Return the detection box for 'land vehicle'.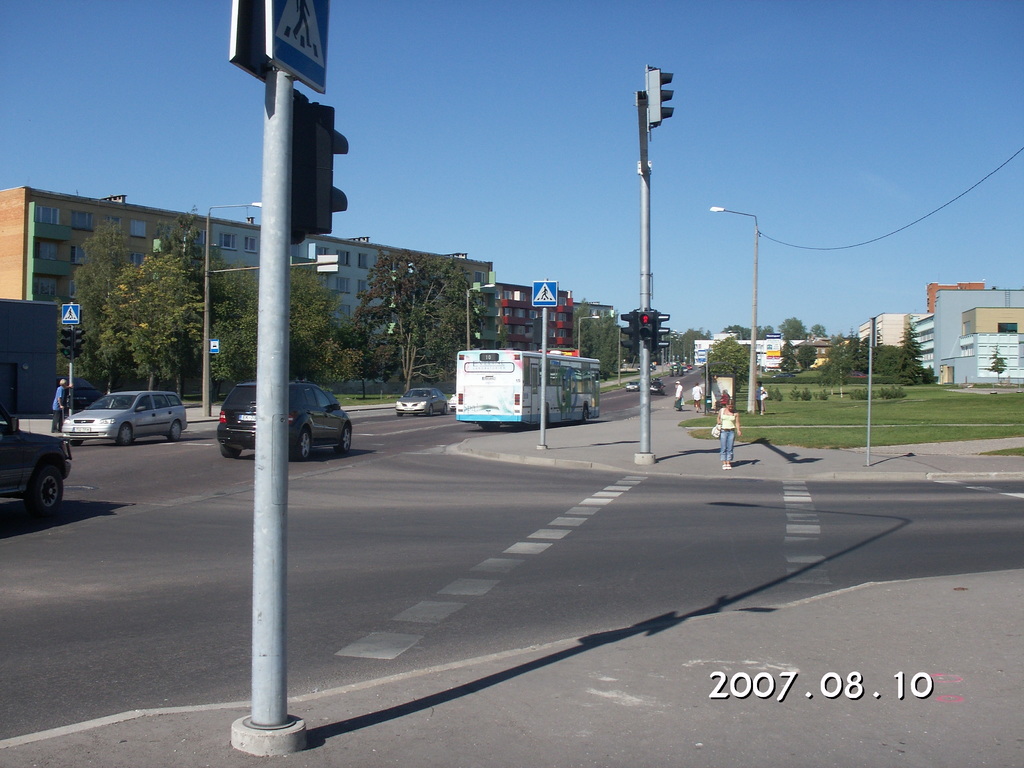
box=[623, 380, 639, 392].
